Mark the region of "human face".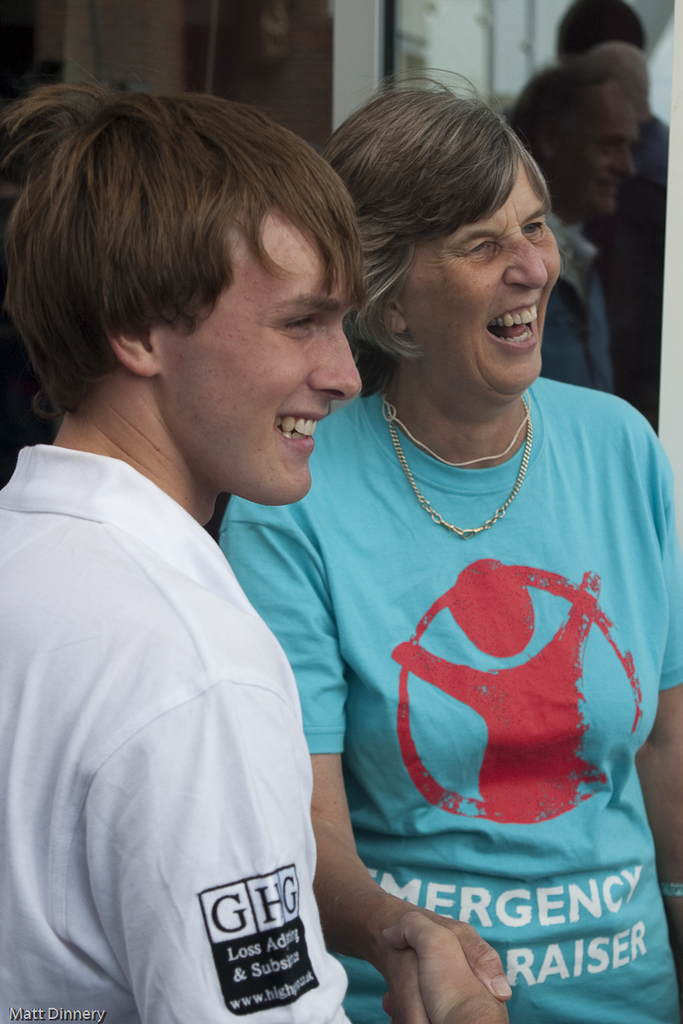
Region: l=567, t=85, r=643, b=212.
